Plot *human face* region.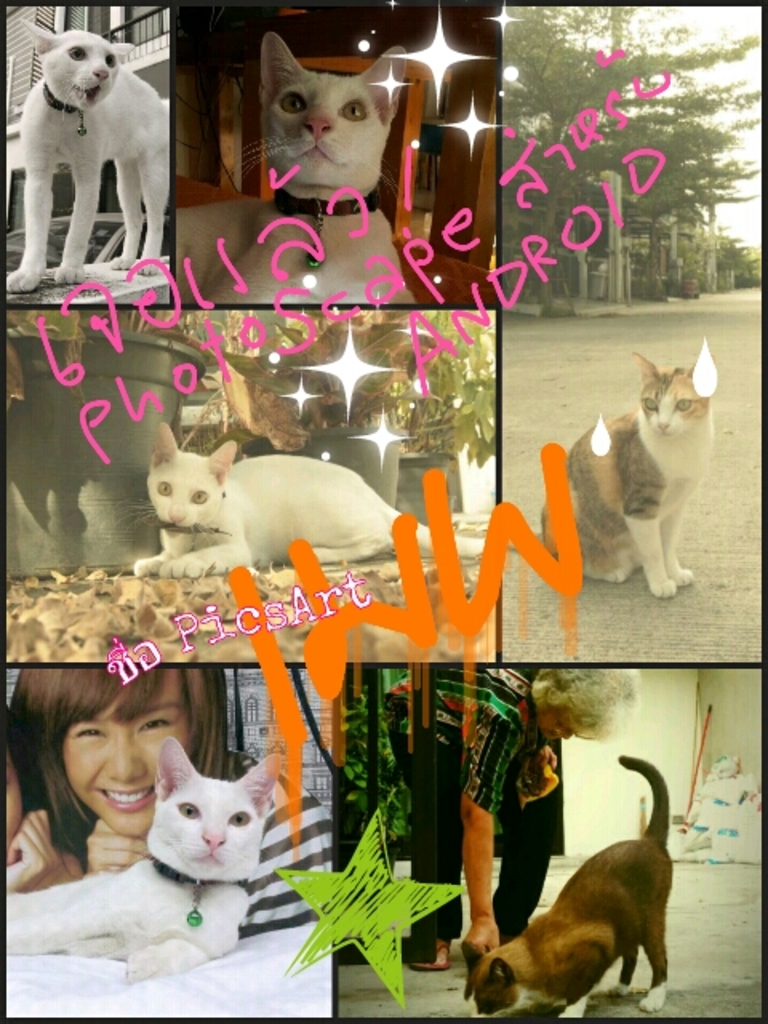
Plotted at <bbox>2, 746, 21, 854</bbox>.
